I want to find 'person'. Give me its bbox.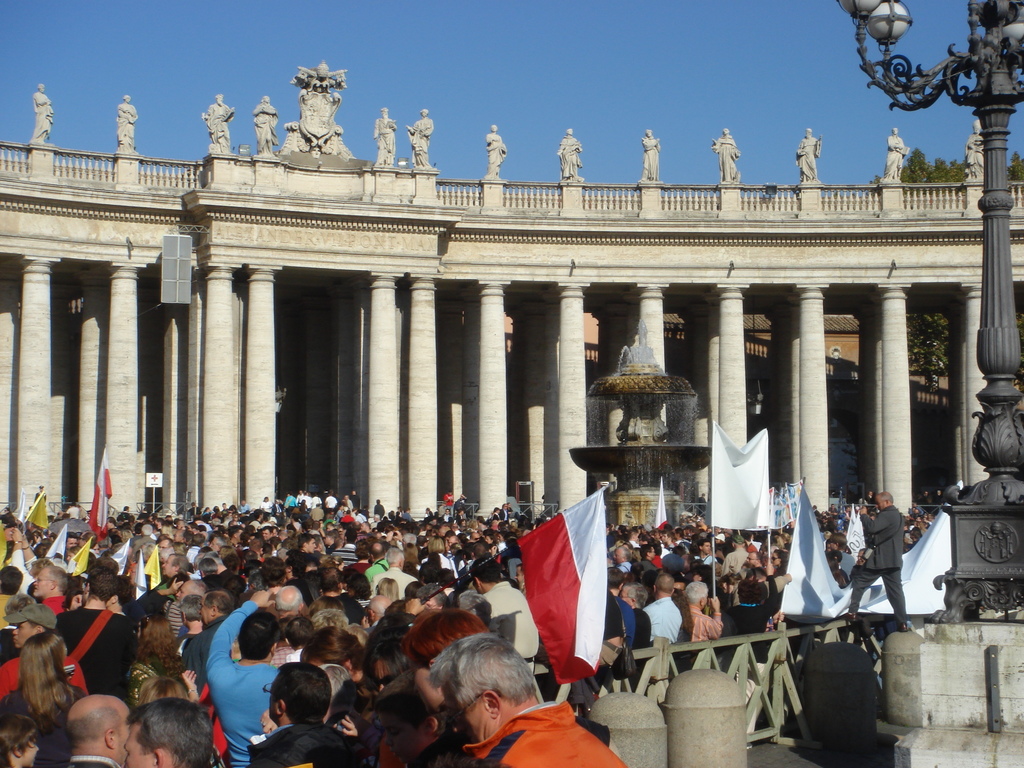
x1=486 y1=126 x2=508 y2=180.
